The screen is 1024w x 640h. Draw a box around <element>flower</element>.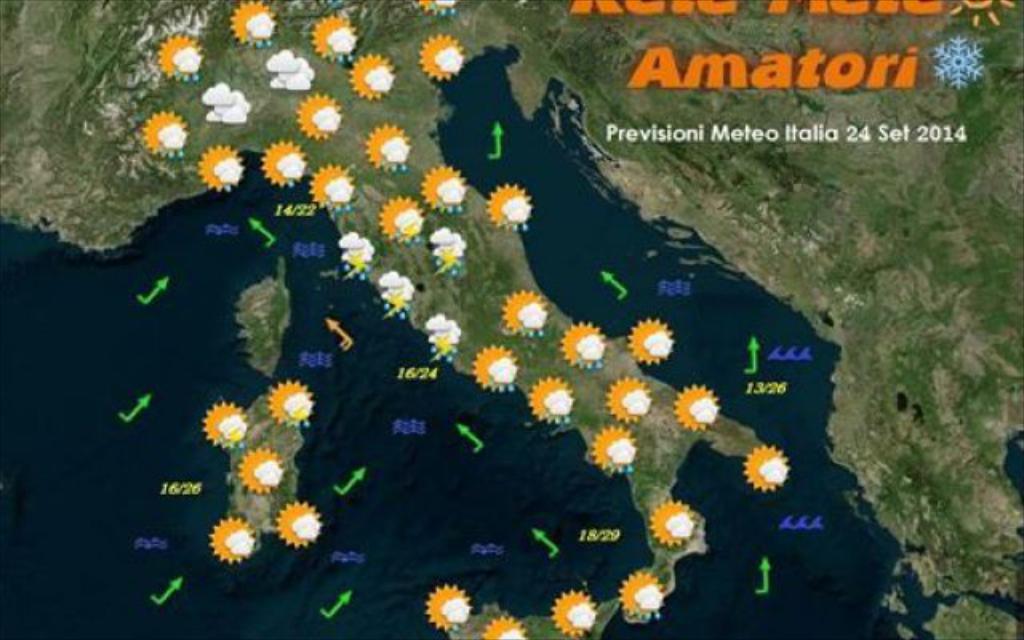
{"x1": 546, "y1": 586, "x2": 598, "y2": 638}.
